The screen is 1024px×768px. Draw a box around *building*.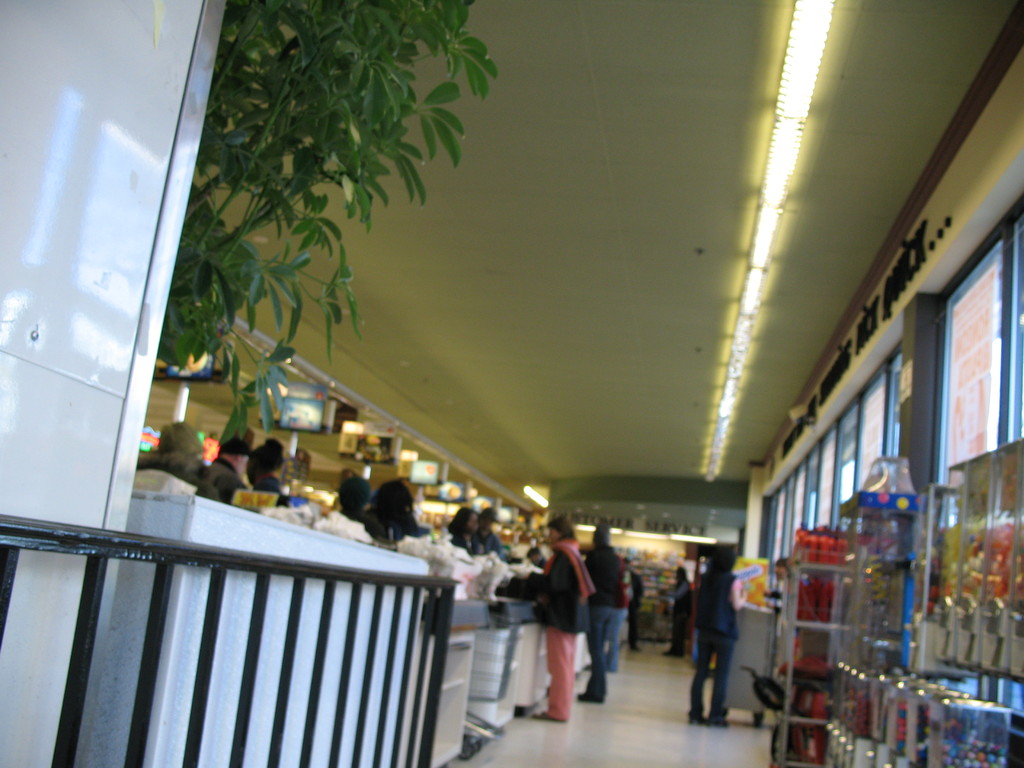
locate(0, 0, 1023, 767).
